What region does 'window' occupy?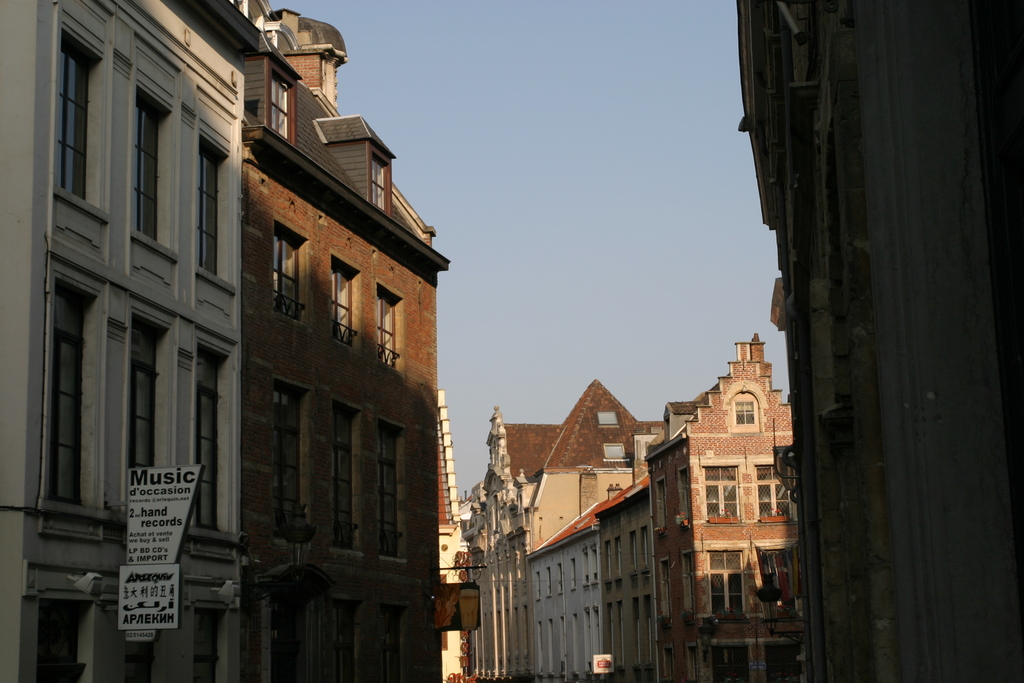
BBox(136, 86, 168, 247).
